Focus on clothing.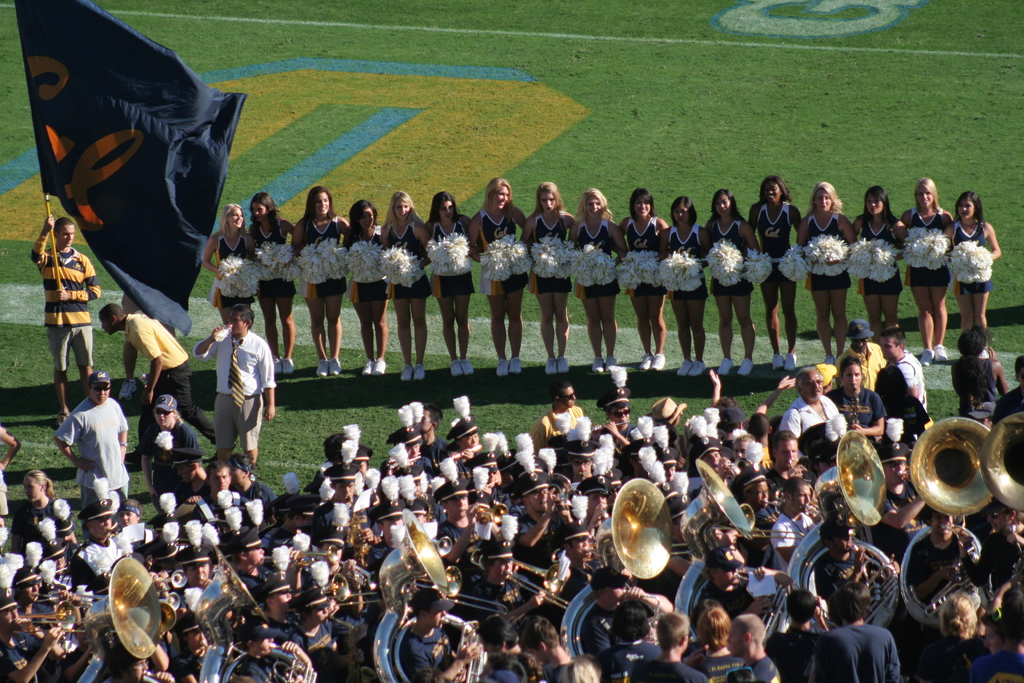
Focused at box(425, 222, 476, 309).
